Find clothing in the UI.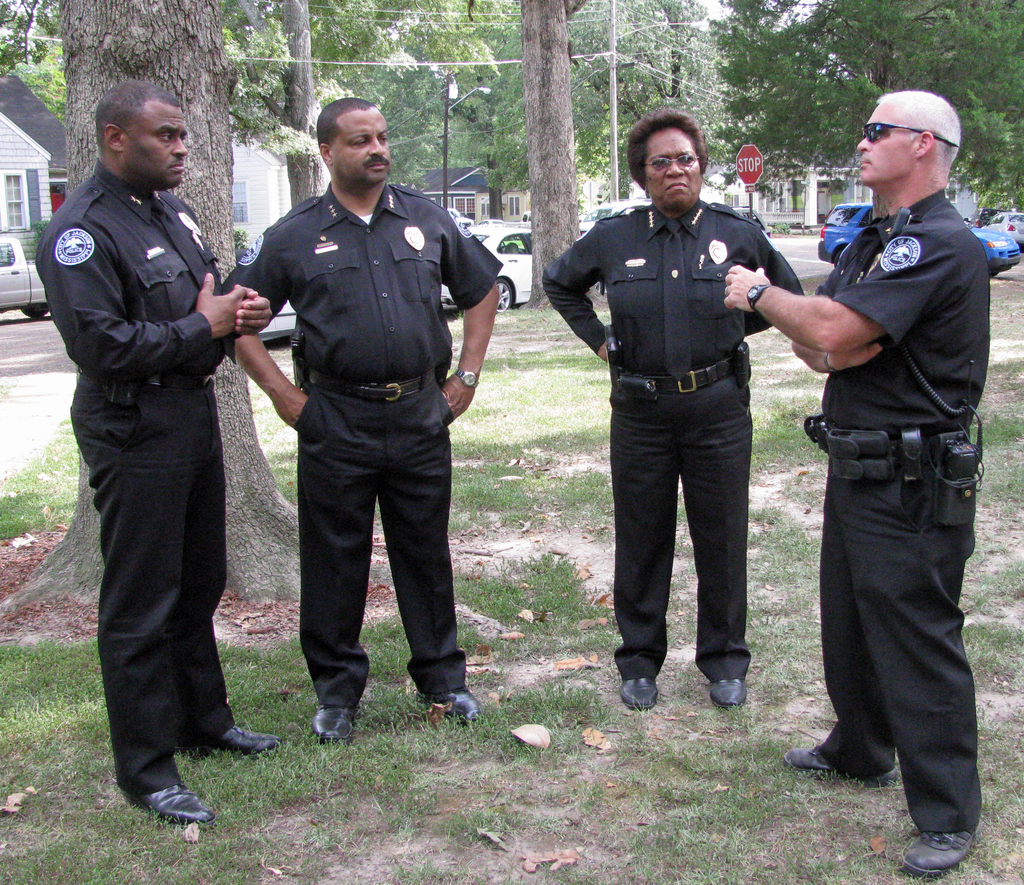
UI element at {"left": 579, "top": 120, "right": 797, "bottom": 699}.
